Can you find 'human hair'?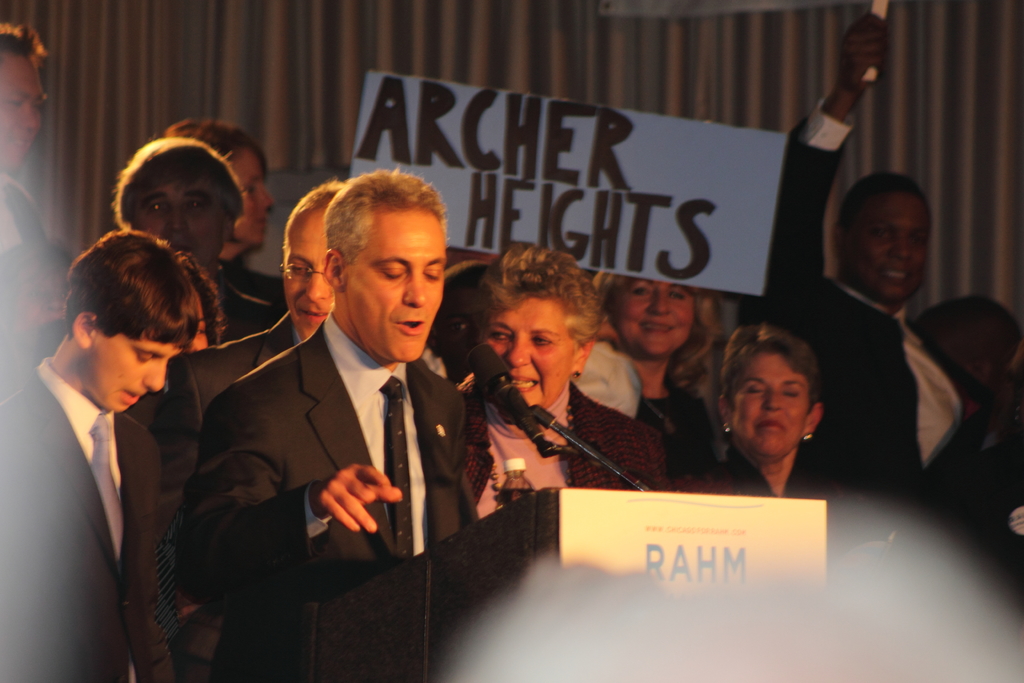
Yes, bounding box: pyautogui.locateOnScreen(0, 24, 49, 60).
